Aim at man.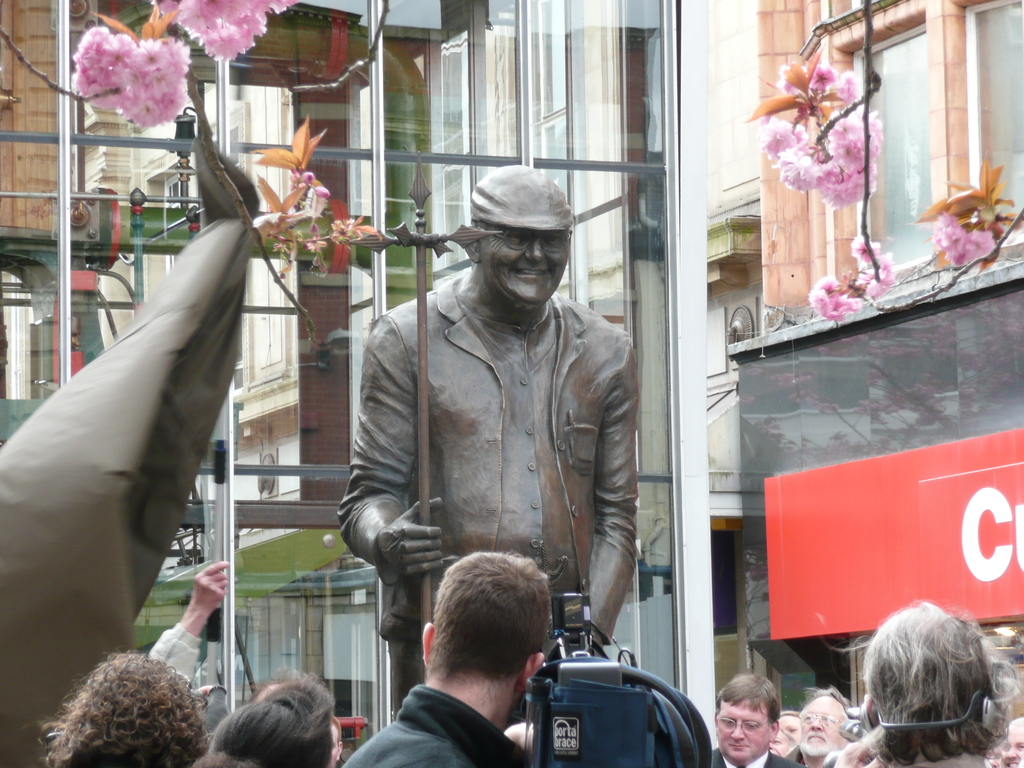
Aimed at bbox=[342, 164, 629, 726].
